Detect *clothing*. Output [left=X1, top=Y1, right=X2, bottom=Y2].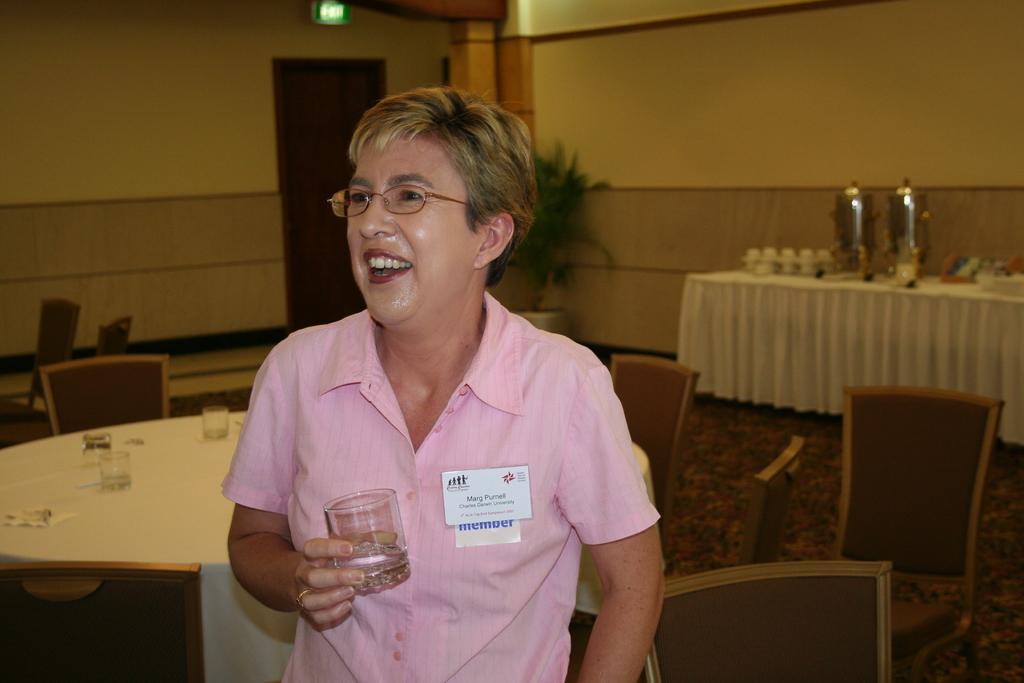
[left=235, top=262, right=634, bottom=643].
